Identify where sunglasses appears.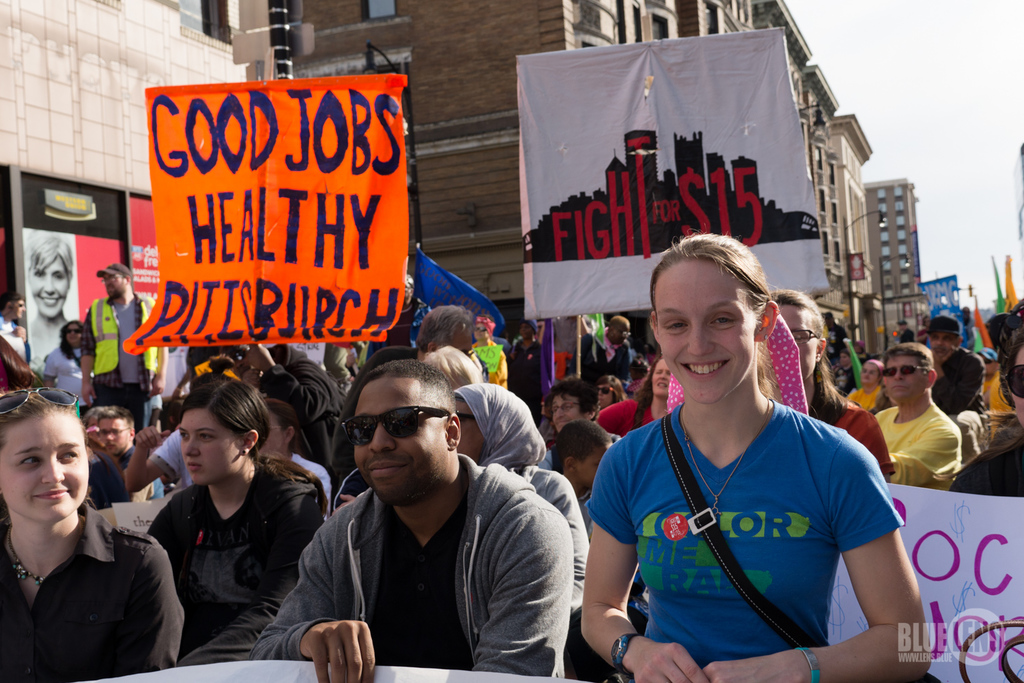
Appears at Rect(601, 389, 612, 396).
